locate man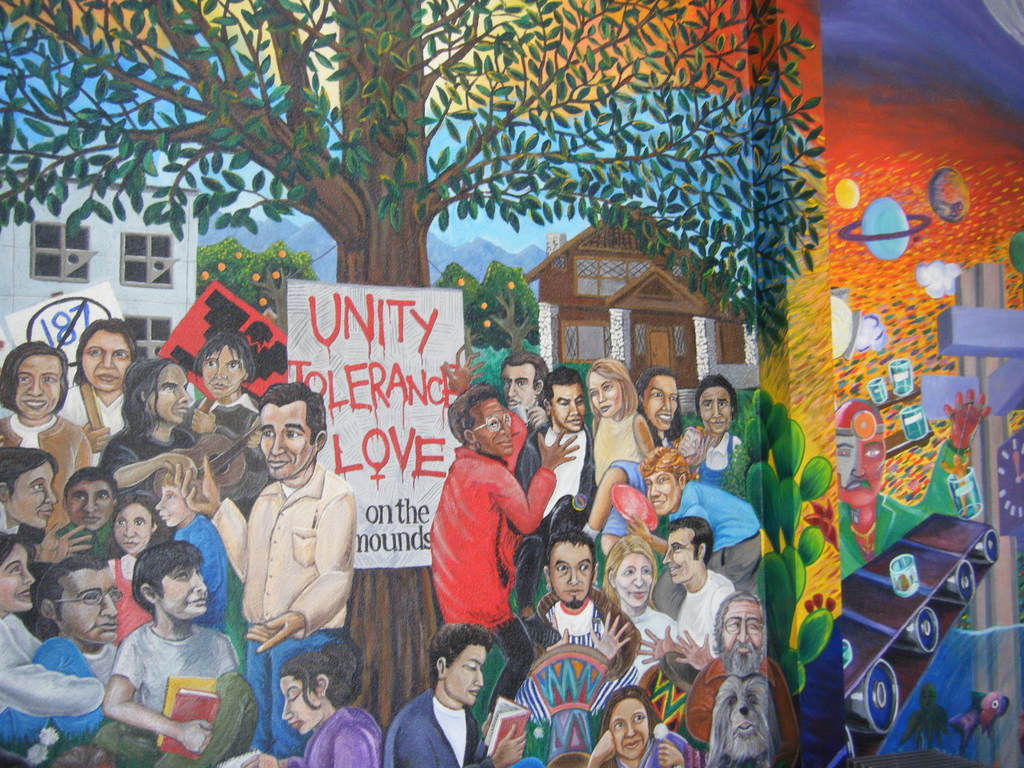
bbox=(830, 386, 985, 587)
